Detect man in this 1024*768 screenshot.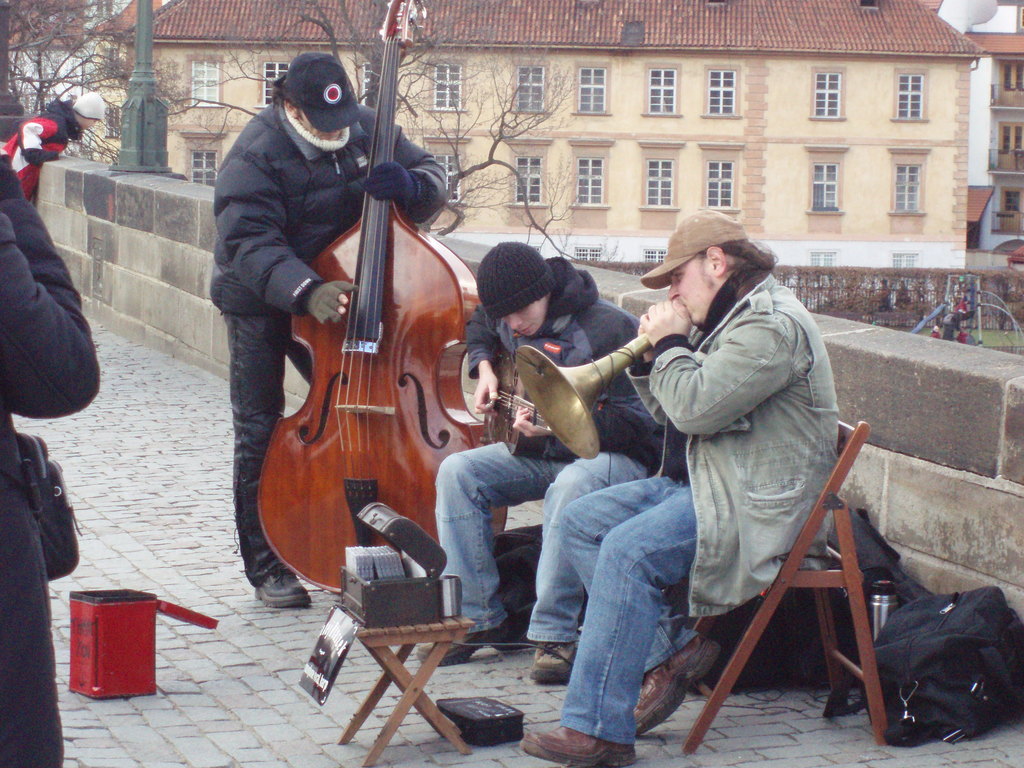
Detection: BBox(428, 245, 727, 675).
